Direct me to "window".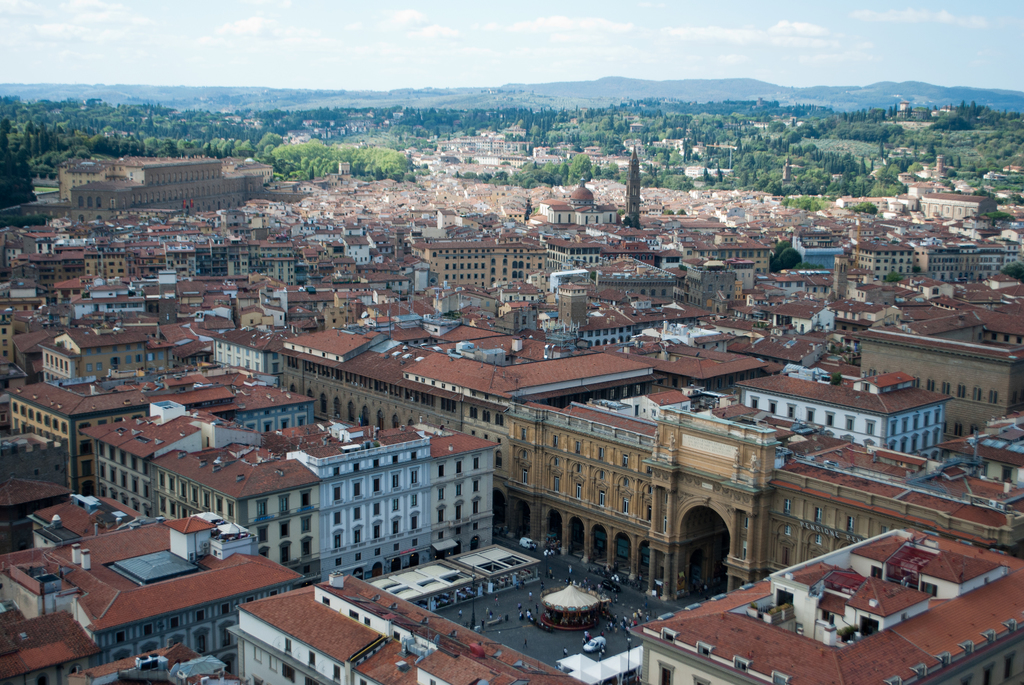
Direction: locate(275, 357, 278, 358).
